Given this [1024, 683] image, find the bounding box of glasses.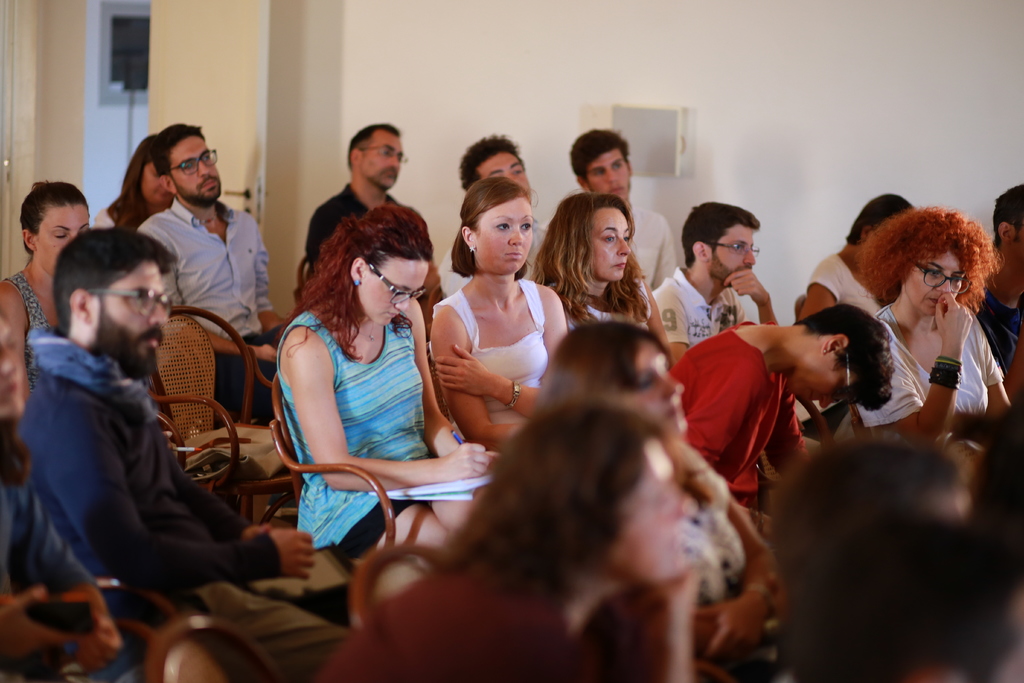
detection(366, 259, 427, 304).
